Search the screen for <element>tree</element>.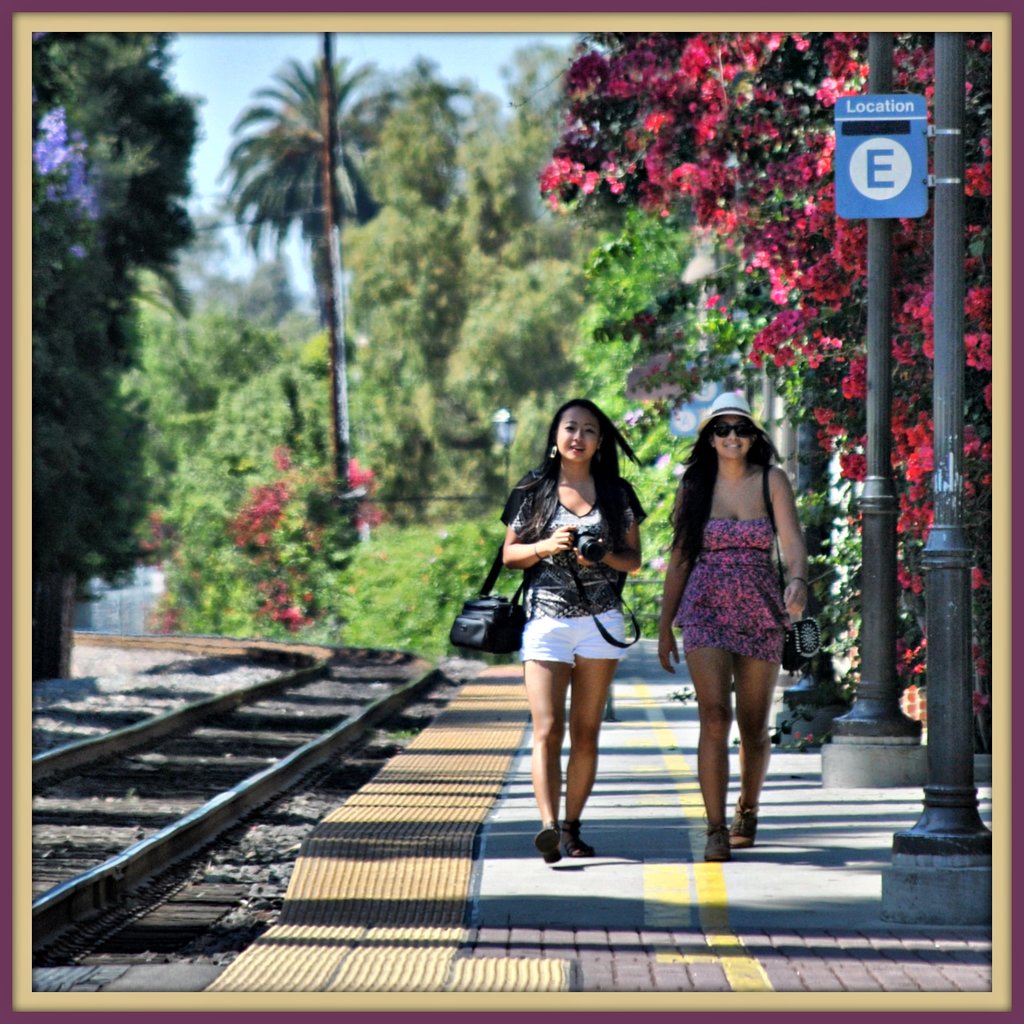
Found at pyautogui.locateOnScreen(326, 29, 340, 495).
